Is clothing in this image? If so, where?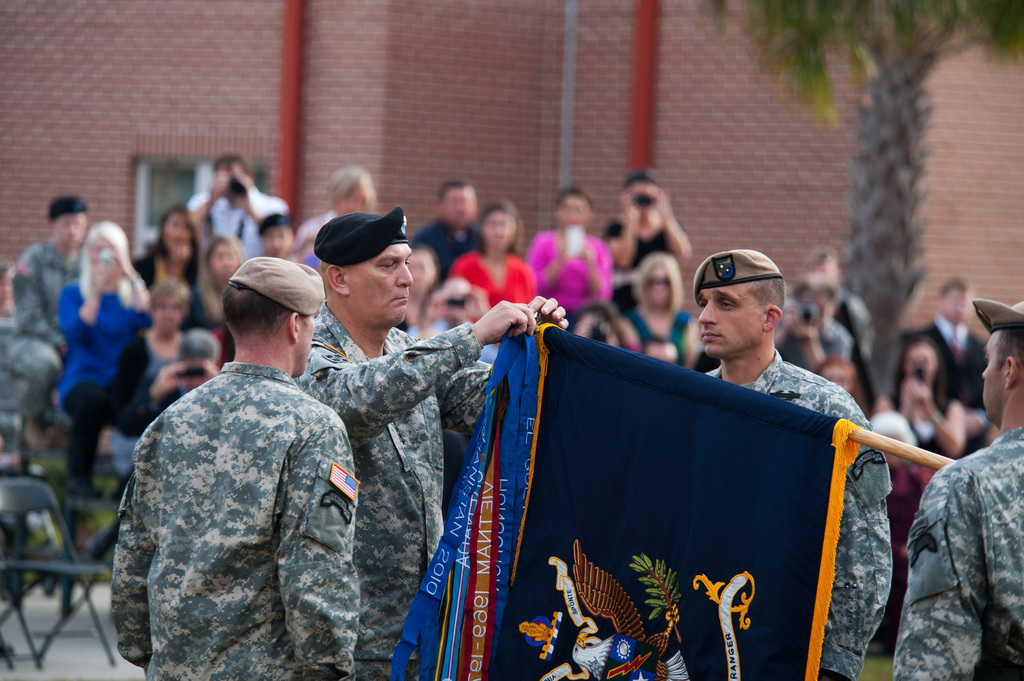
Yes, at box(640, 310, 695, 361).
